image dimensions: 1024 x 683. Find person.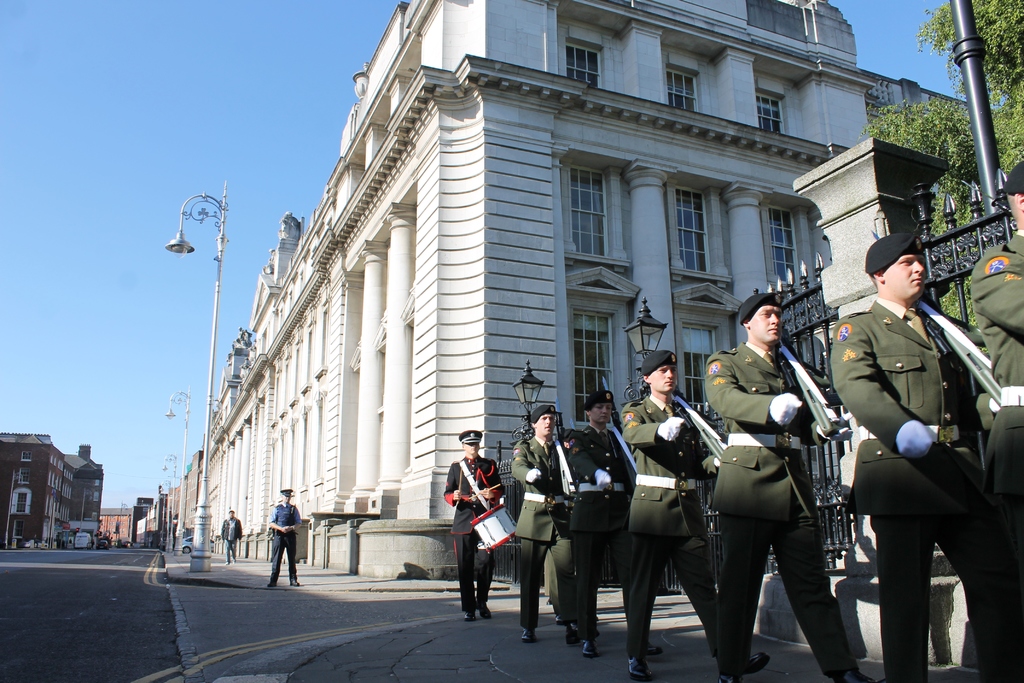
locate(447, 434, 515, 624).
